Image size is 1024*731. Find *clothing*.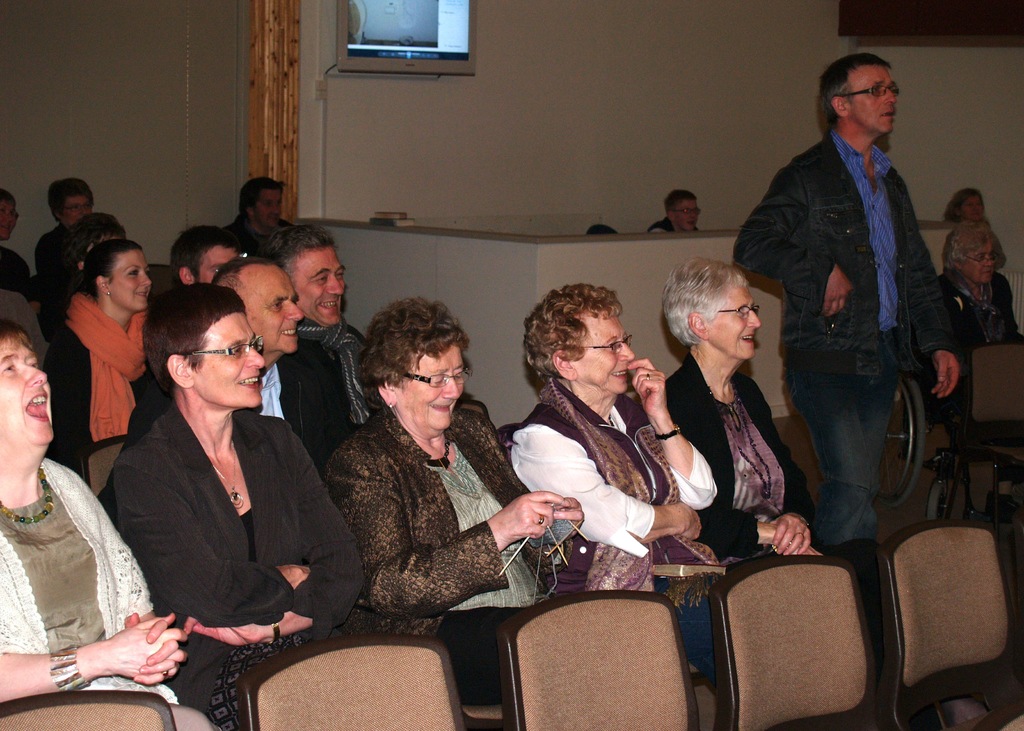
region(321, 401, 579, 703).
